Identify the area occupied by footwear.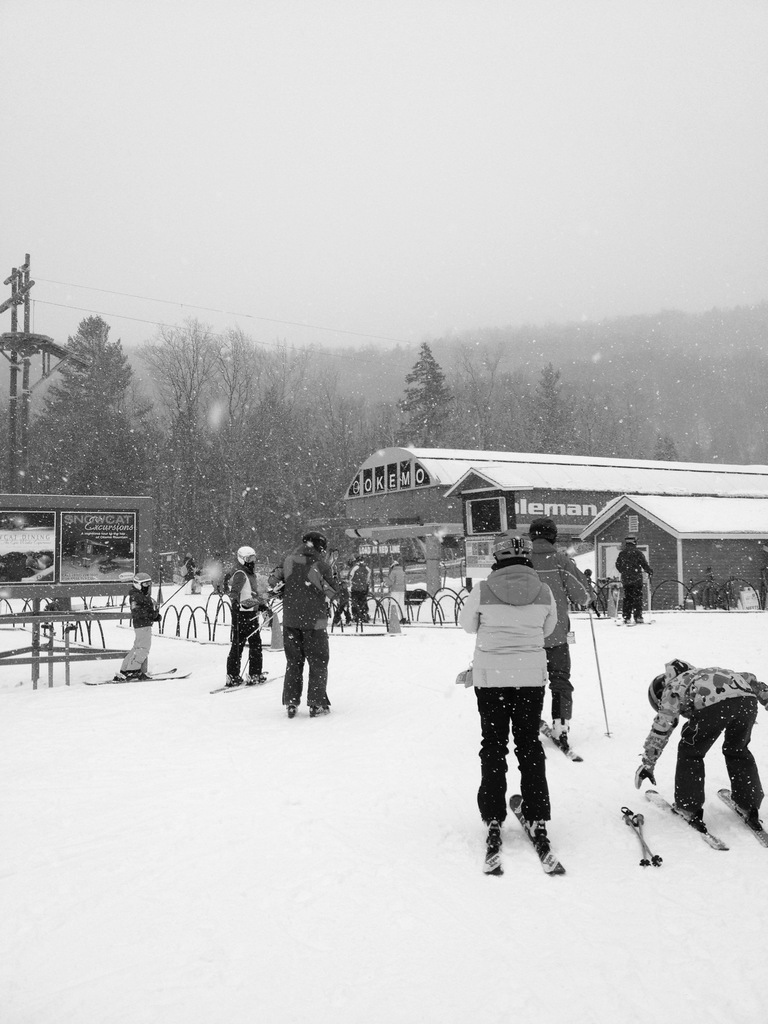
Area: detection(477, 823, 504, 841).
